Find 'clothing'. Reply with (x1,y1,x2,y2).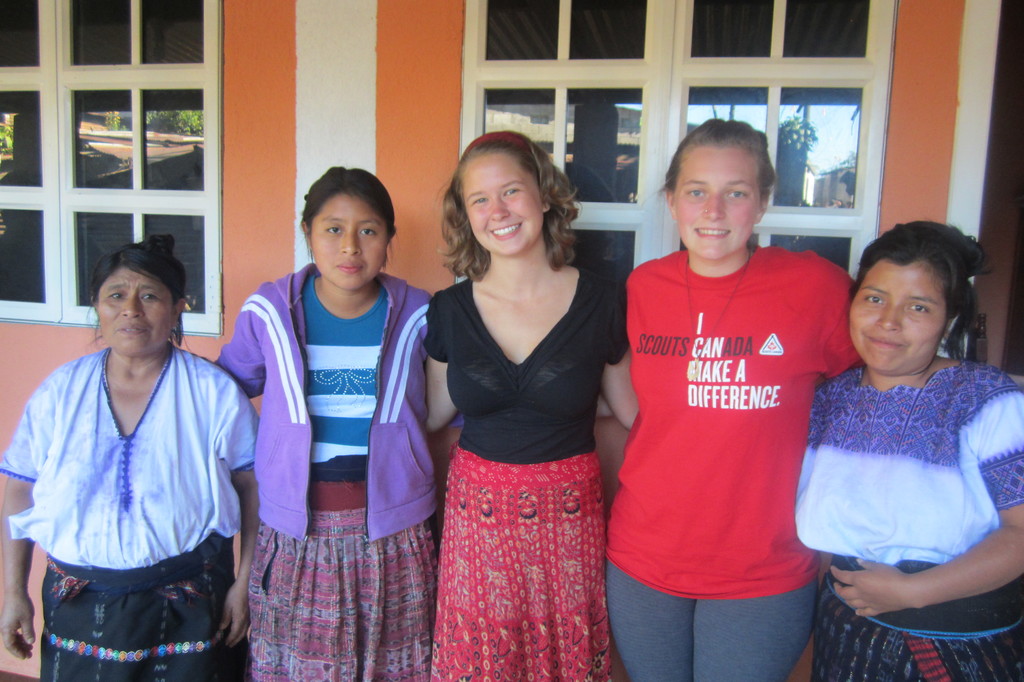
(0,350,259,681).
